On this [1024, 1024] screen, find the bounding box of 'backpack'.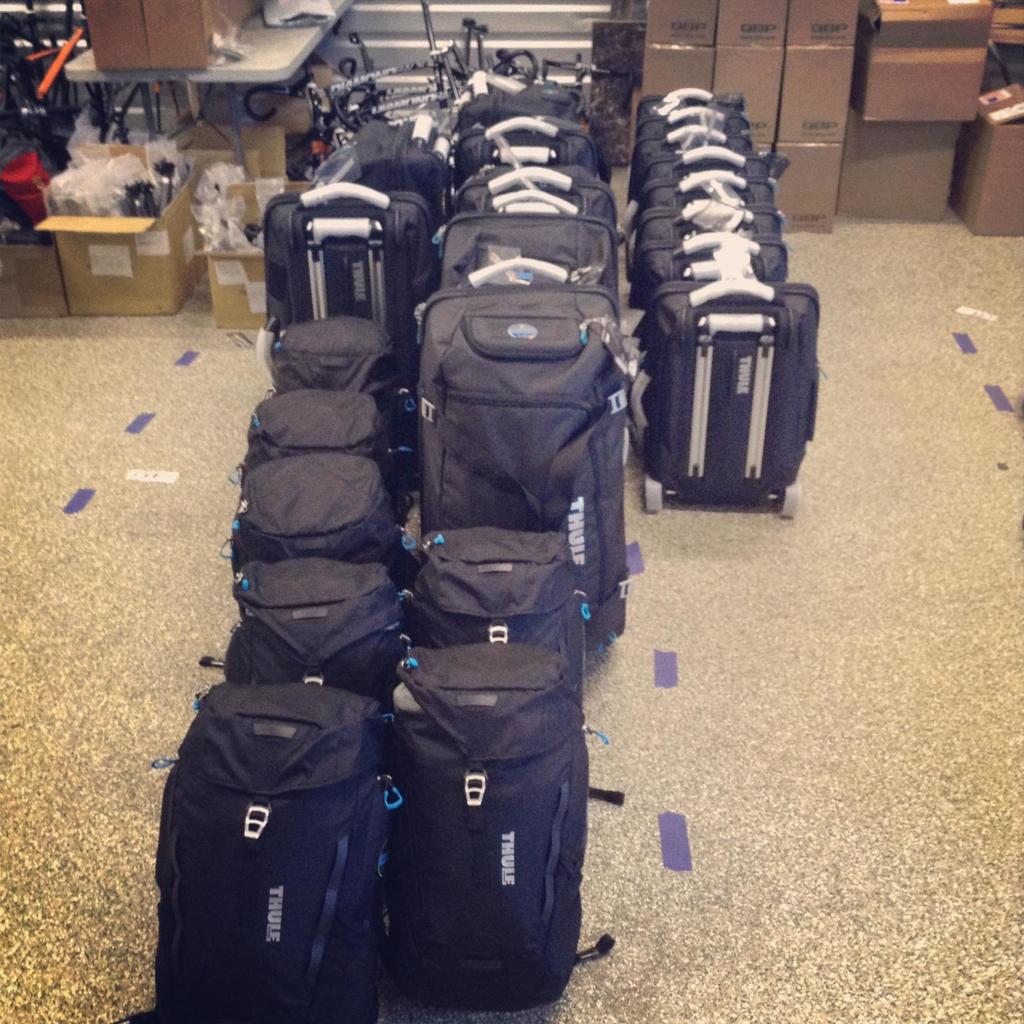
Bounding box: [658, 100, 735, 145].
